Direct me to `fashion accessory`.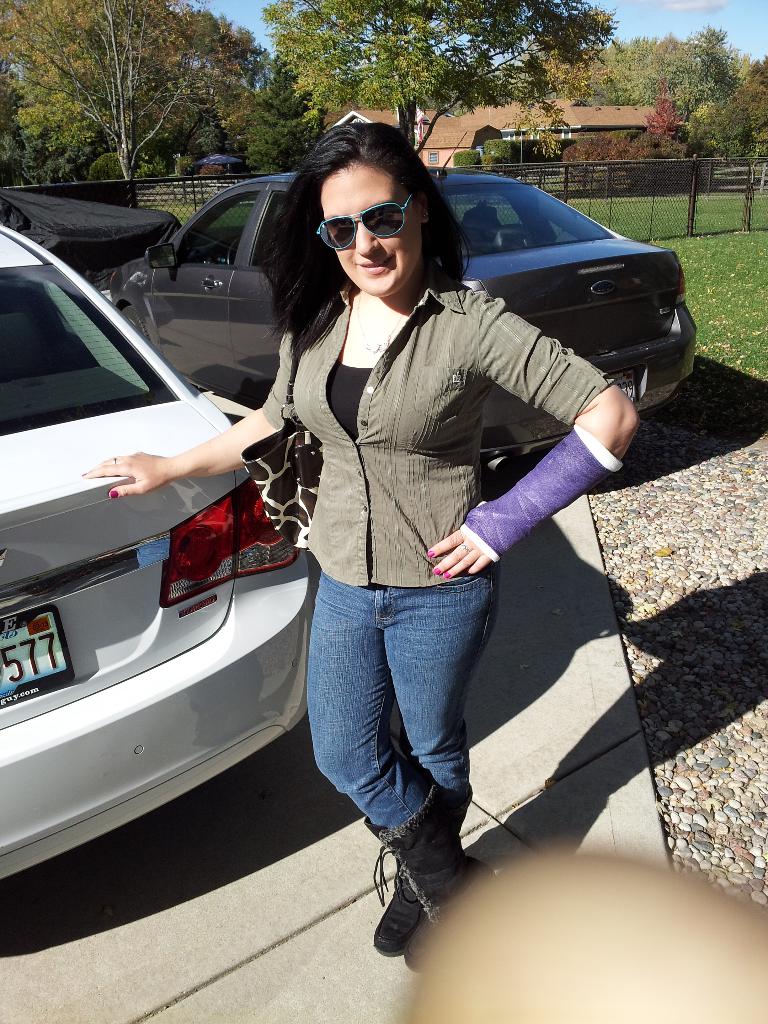
Direction: [x1=476, y1=425, x2=628, y2=573].
